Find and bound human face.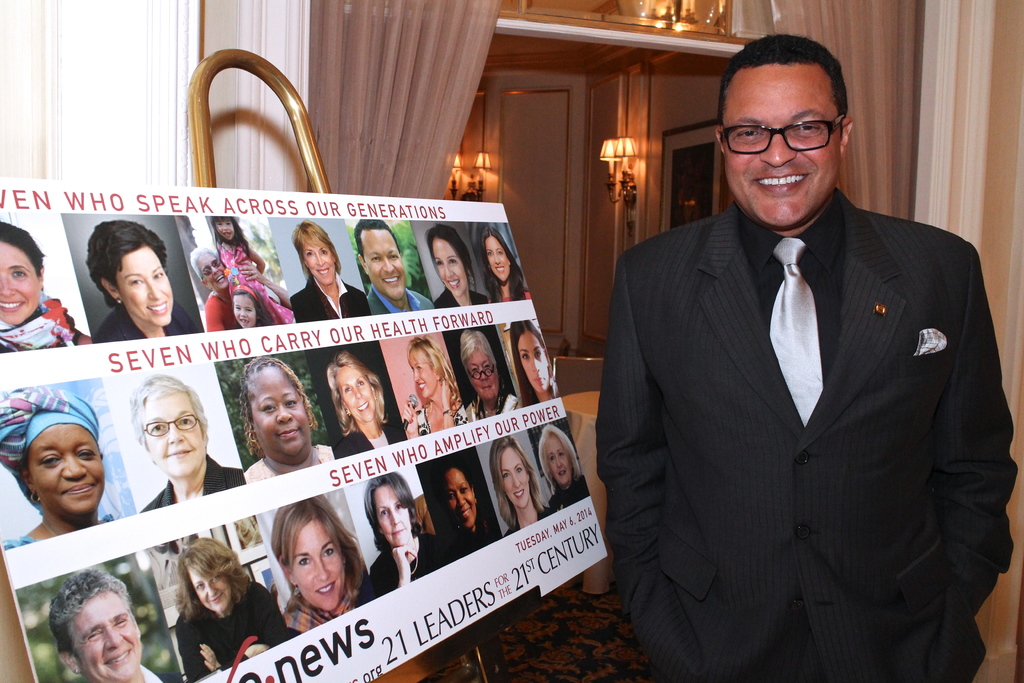
Bound: x1=461, y1=343, x2=506, y2=400.
